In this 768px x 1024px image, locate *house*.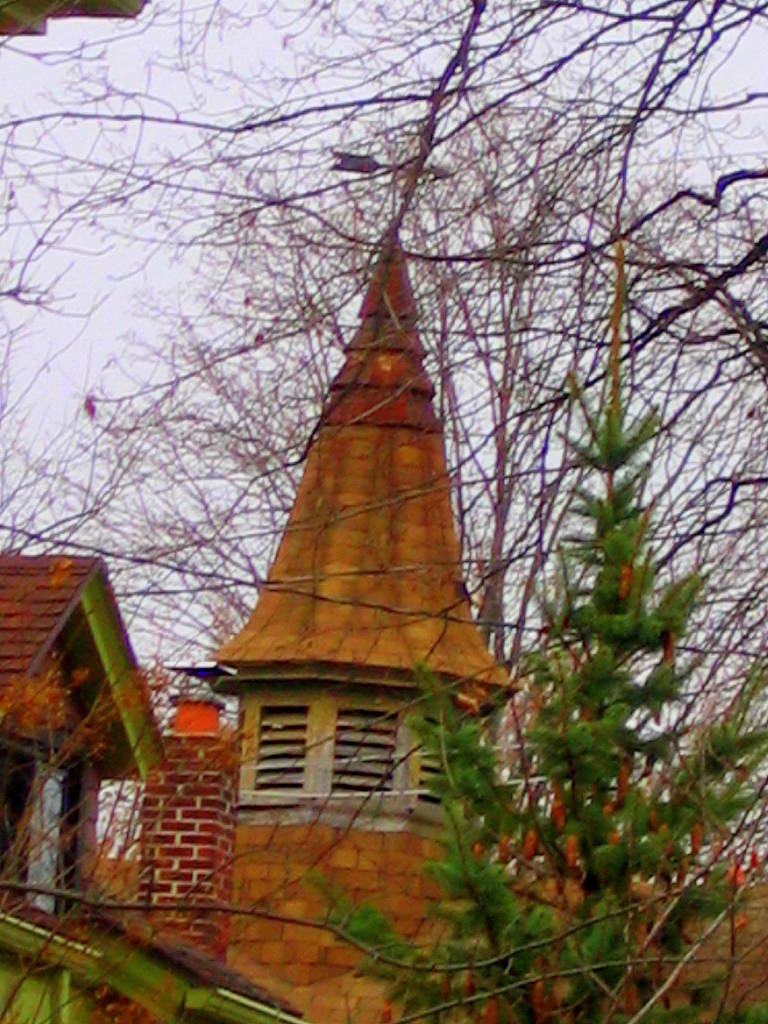
Bounding box: <box>211,214,529,1018</box>.
